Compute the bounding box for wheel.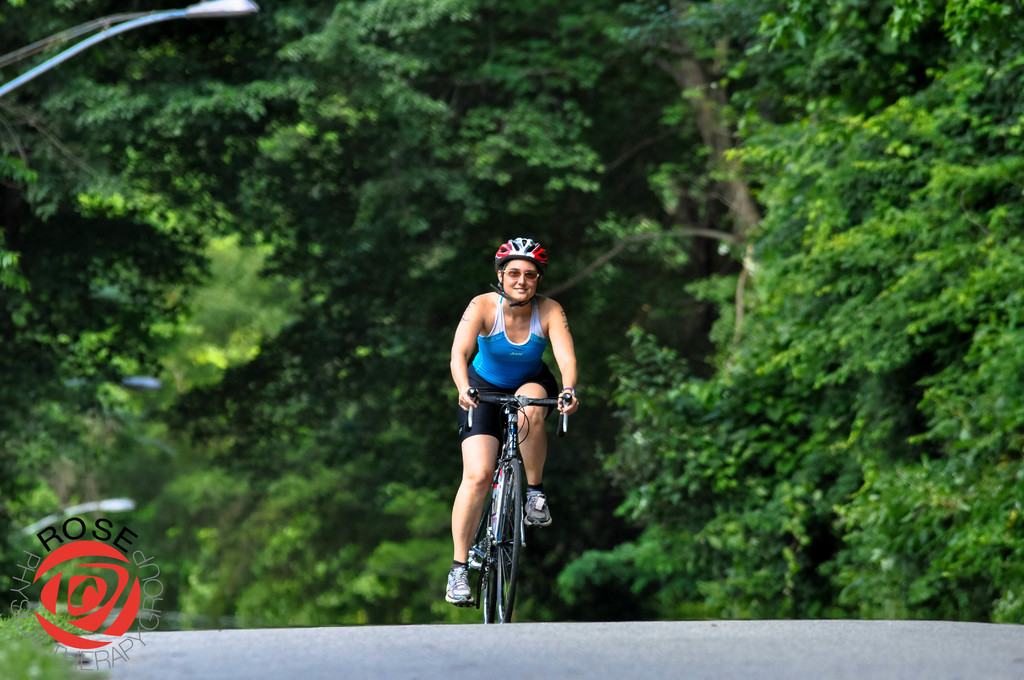
box(496, 454, 525, 621).
